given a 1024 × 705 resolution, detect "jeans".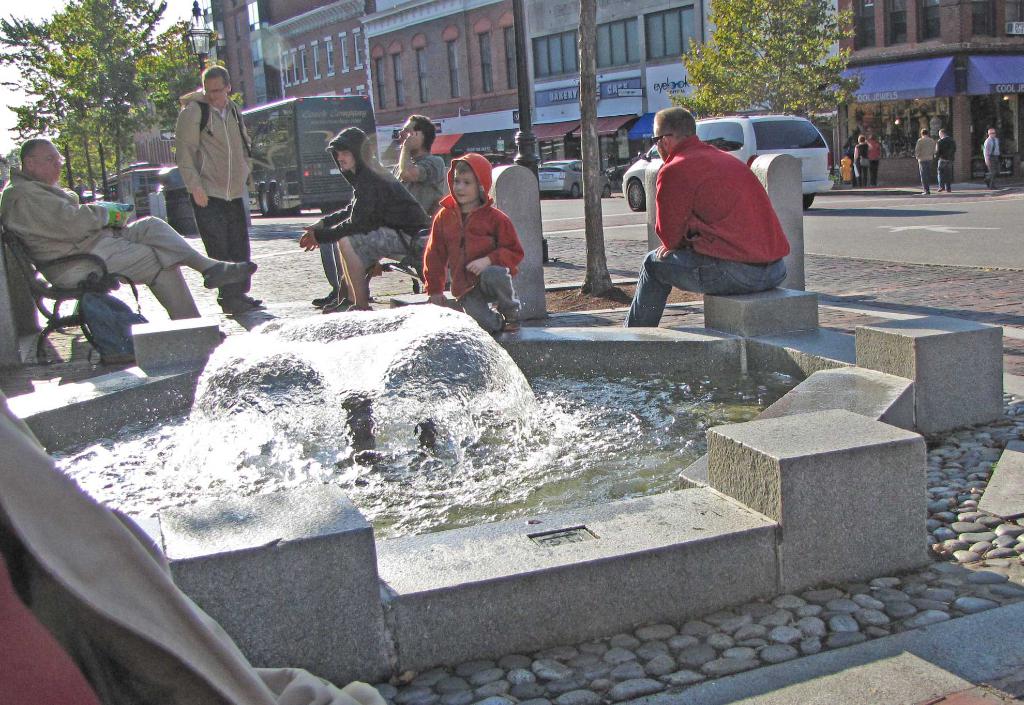
l=985, t=162, r=1005, b=190.
